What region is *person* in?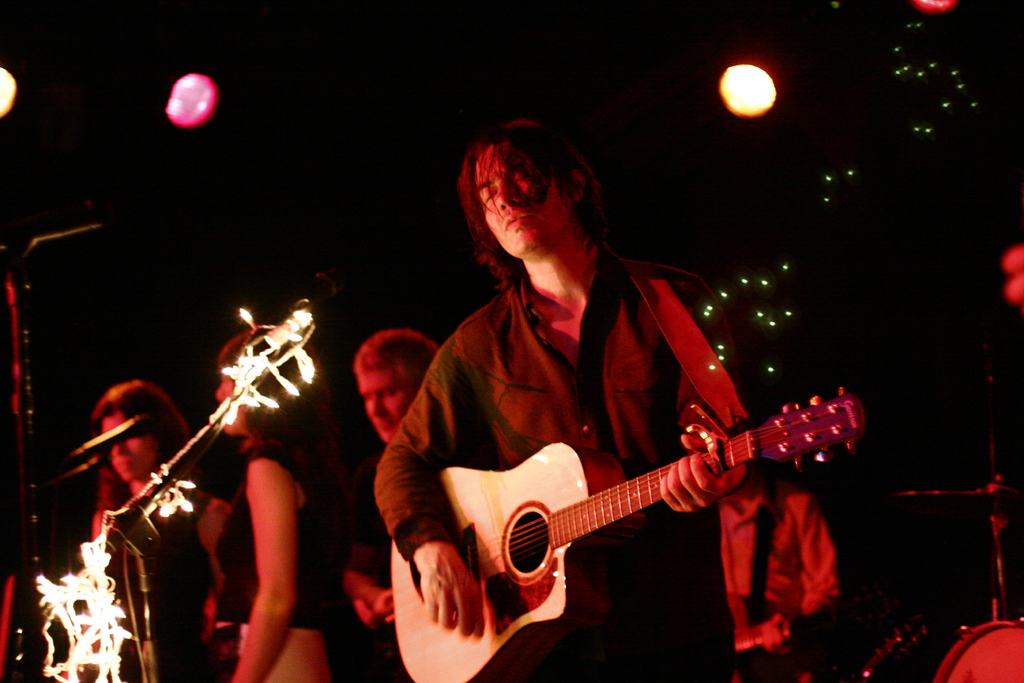
x1=375 y1=117 x2=753 y2=682.
